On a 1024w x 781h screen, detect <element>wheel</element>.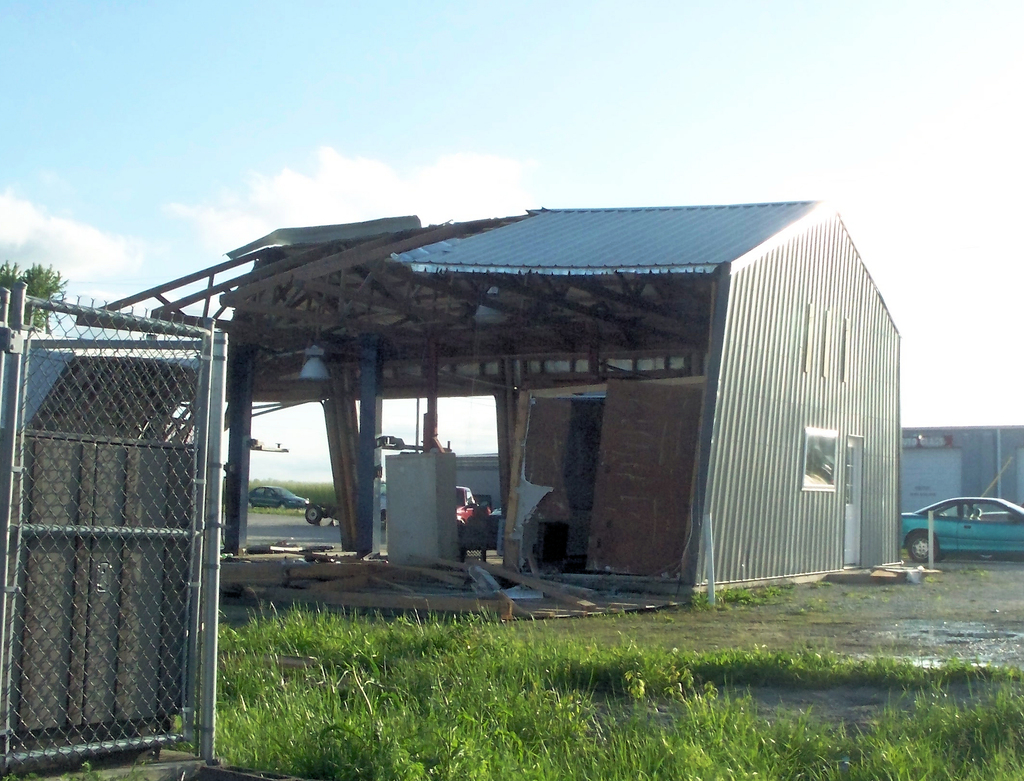
909,532,935,566.
